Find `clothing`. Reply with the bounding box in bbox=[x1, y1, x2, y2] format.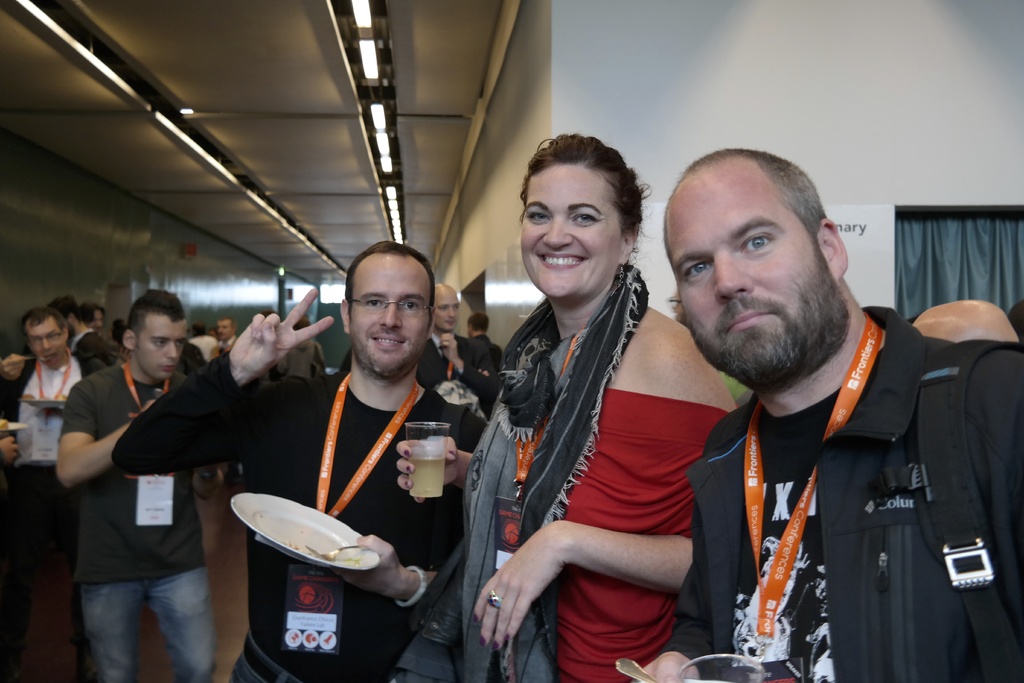
bbox=[110, 345, 493, 682].
